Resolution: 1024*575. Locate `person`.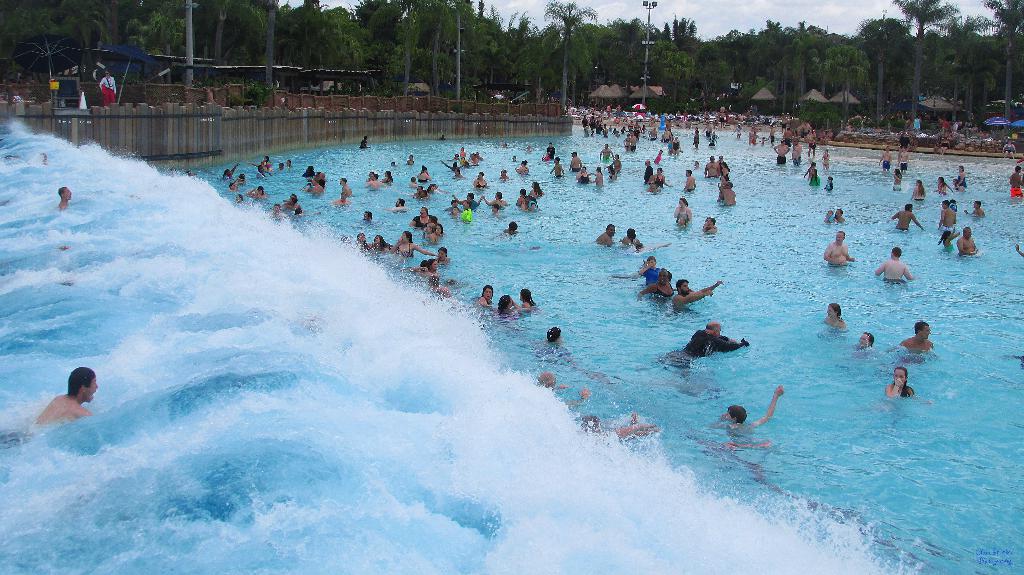
<bbox>101, 71, 121, 105</bbox>.
